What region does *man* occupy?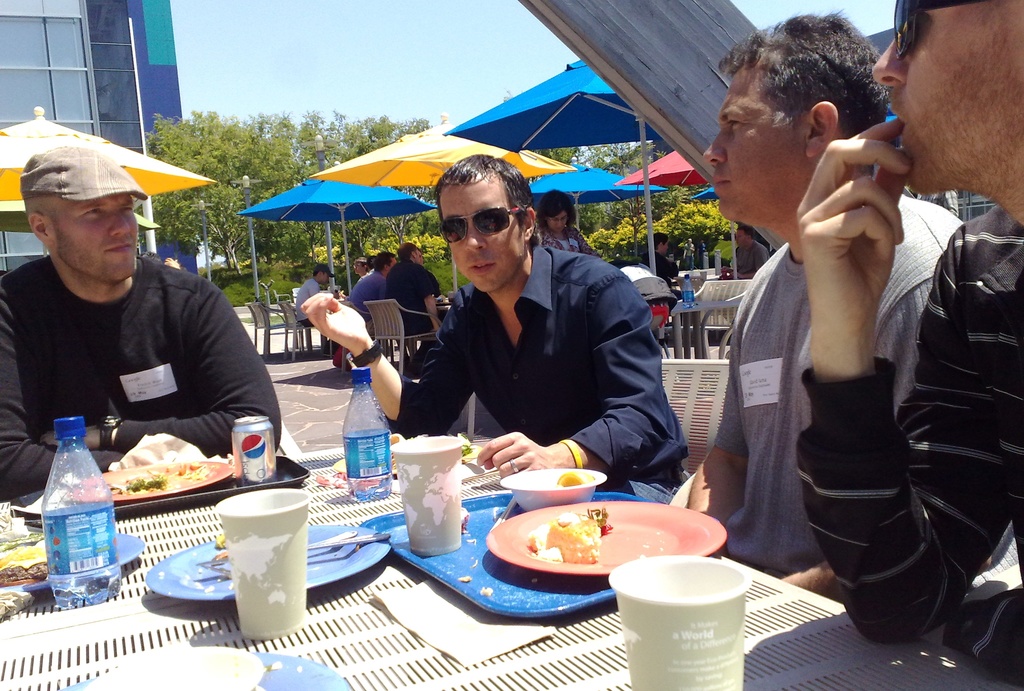
BBox(350, 257, 370, 279).
